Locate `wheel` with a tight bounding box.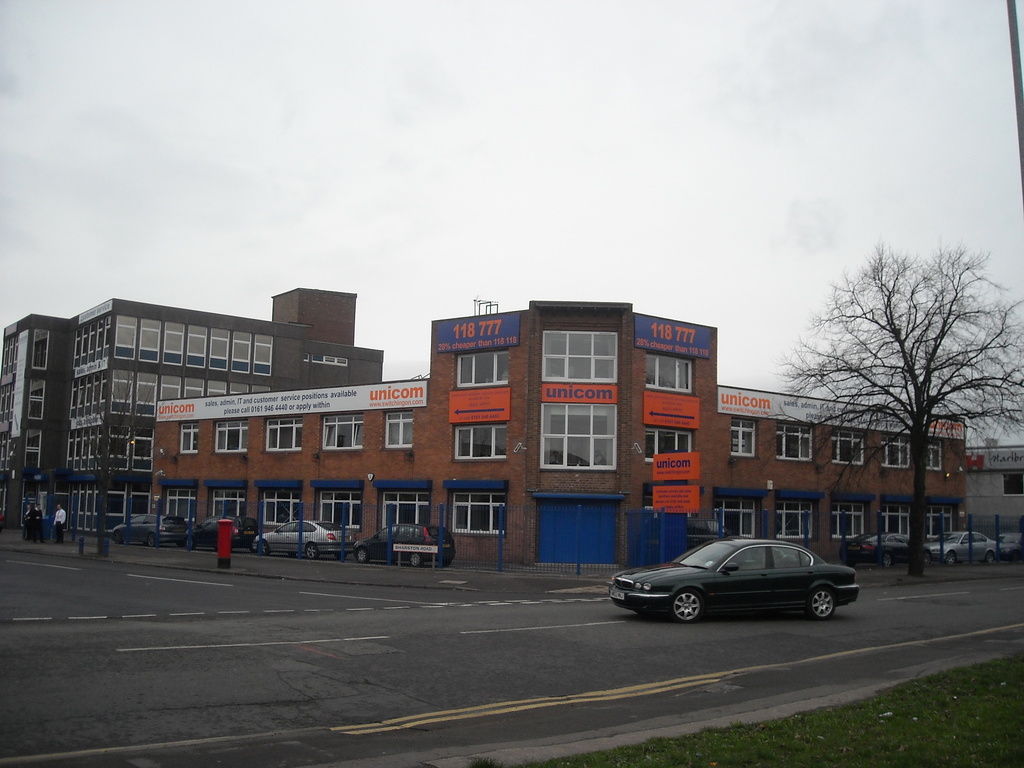
x1=410 y1=554 x2=423 y2=566.
